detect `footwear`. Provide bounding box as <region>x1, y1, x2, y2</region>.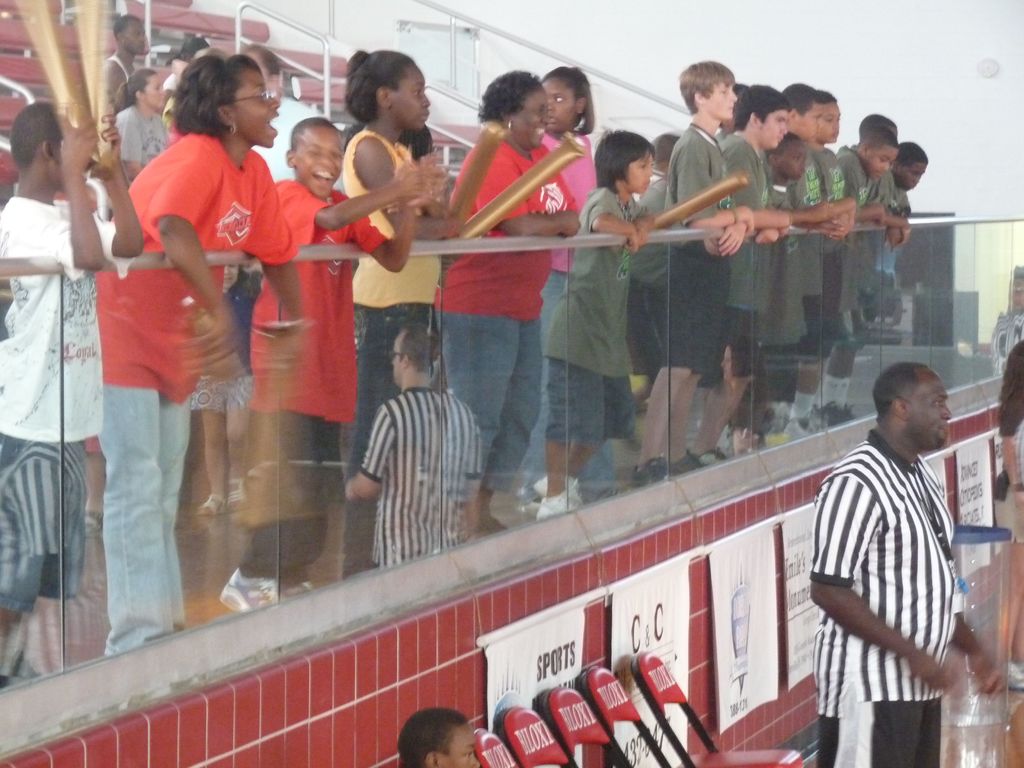
<region>220, 568, 286, 616</region>.
